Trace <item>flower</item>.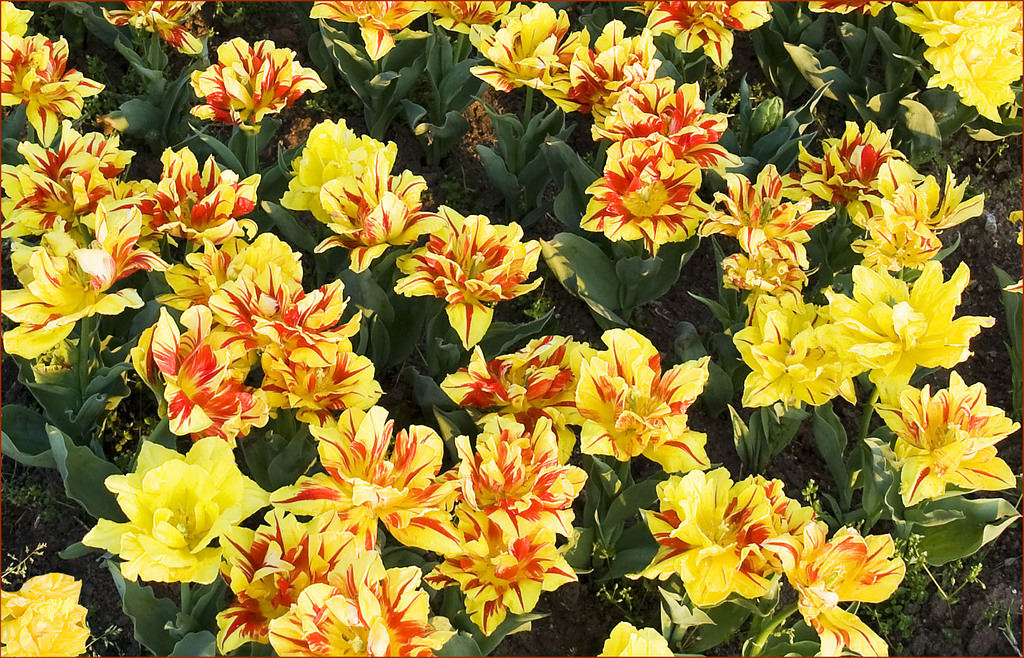
Traced to bbox(90, 441, 254, 599).
